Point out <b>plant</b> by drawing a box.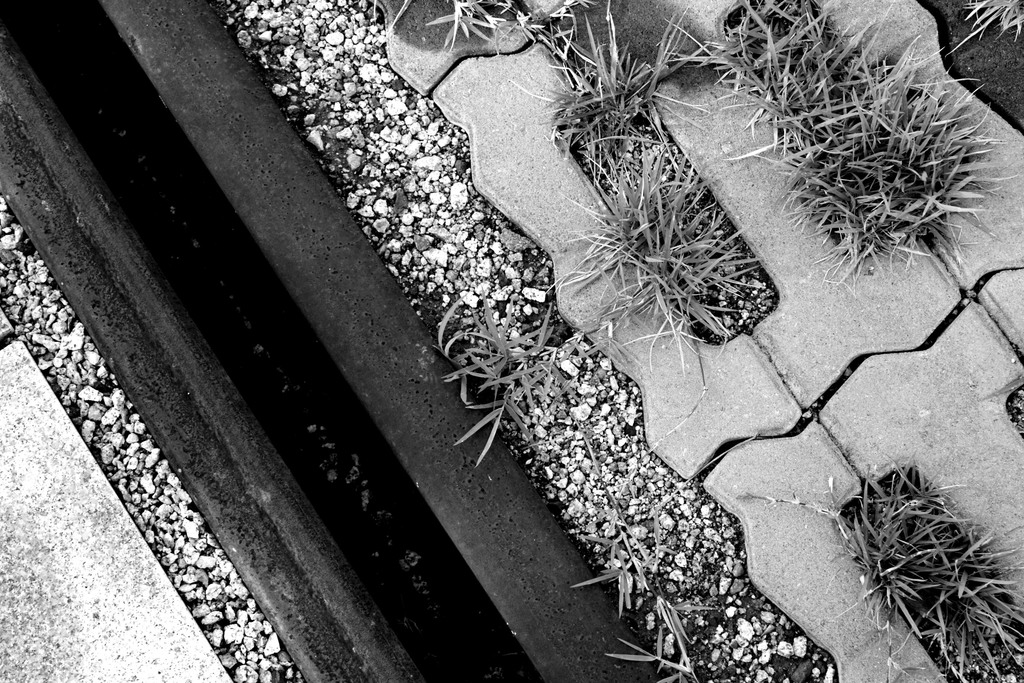
(941,0,1012,47).
